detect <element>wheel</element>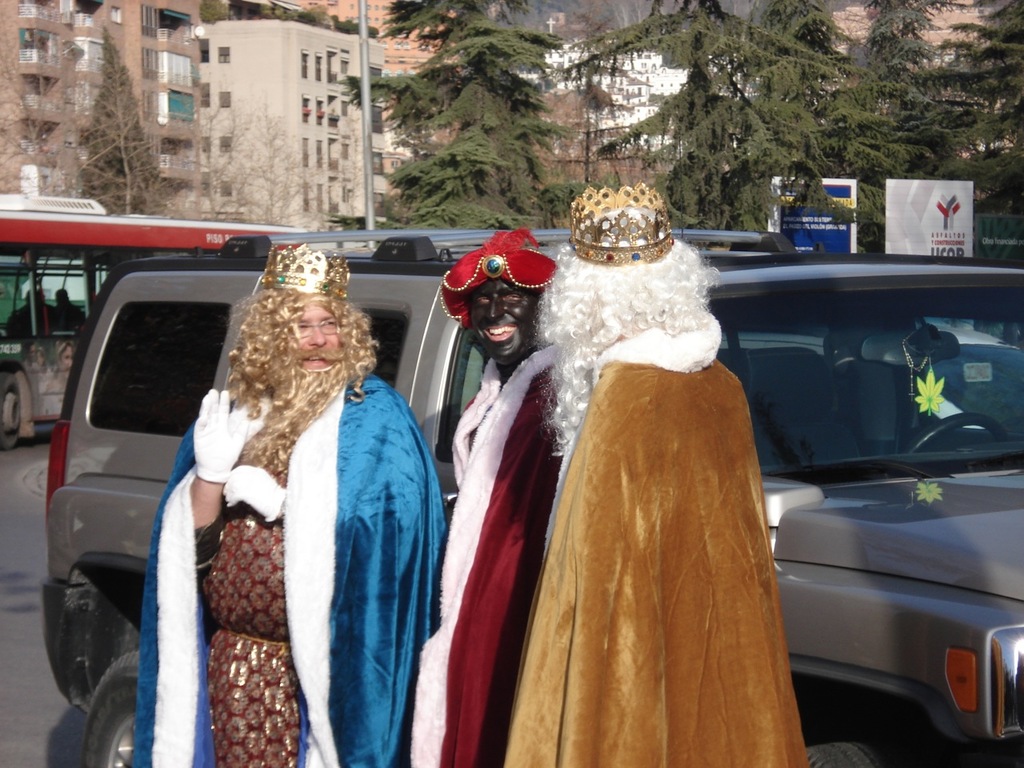
[802,730,887,767]
